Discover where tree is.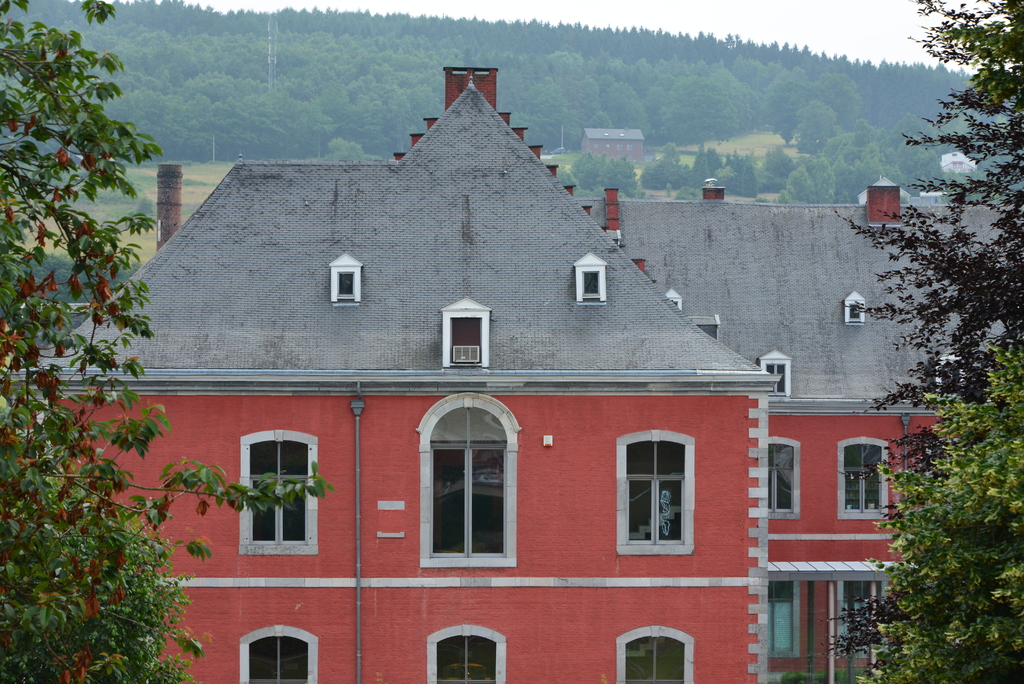
Discovered at region(833, 0, 1023, 655).
